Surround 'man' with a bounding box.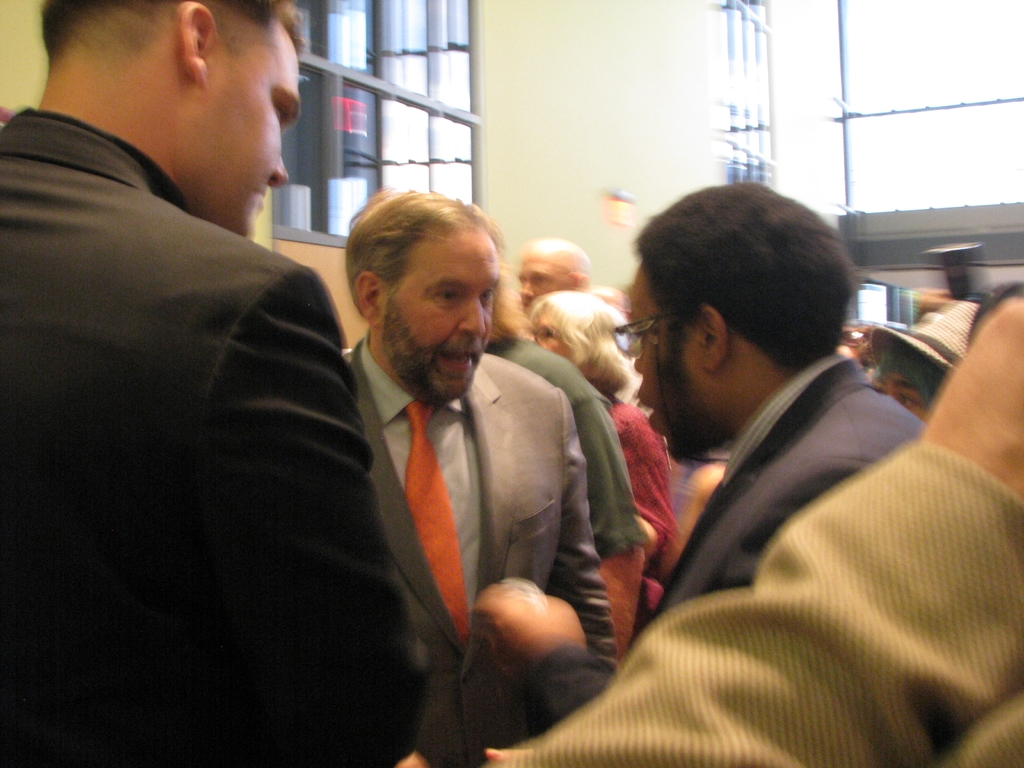
[484, 298, 1023, 767].
